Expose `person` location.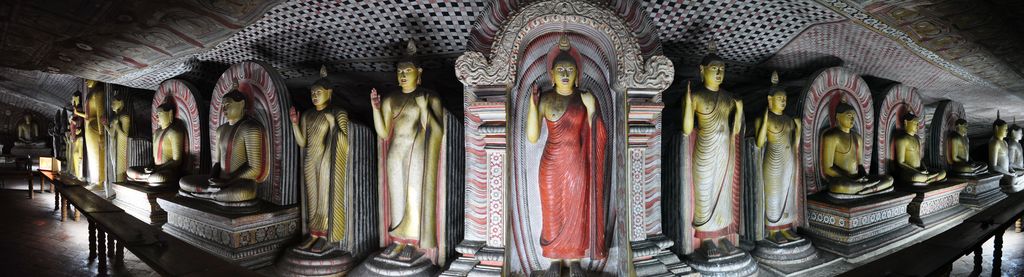
Exposed at [left=680, top=54, right=745, bottom=259].
